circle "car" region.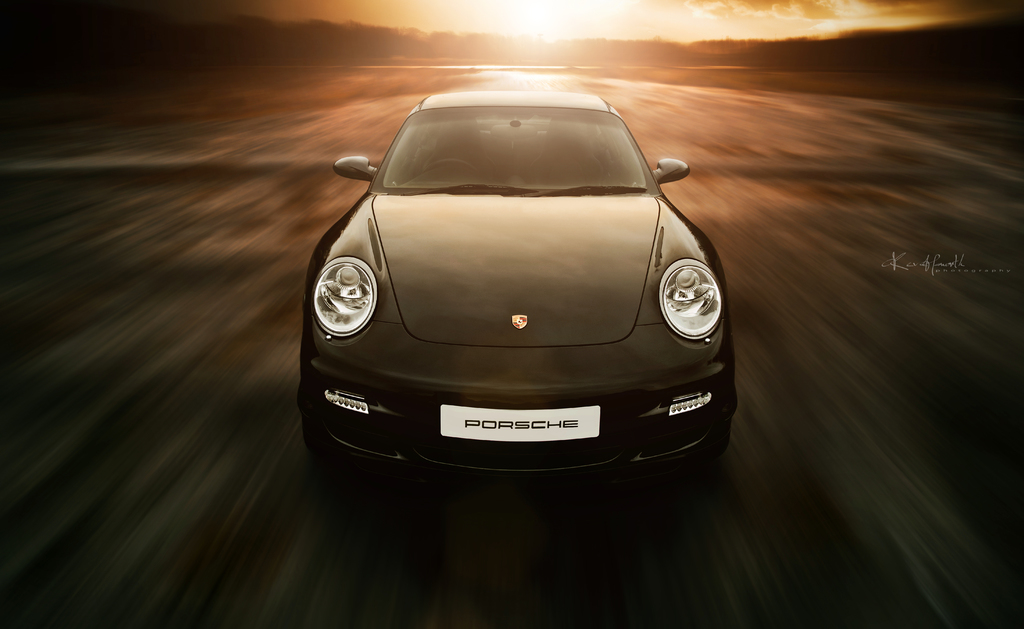
Region: rect(295, 83, 729, 487).
